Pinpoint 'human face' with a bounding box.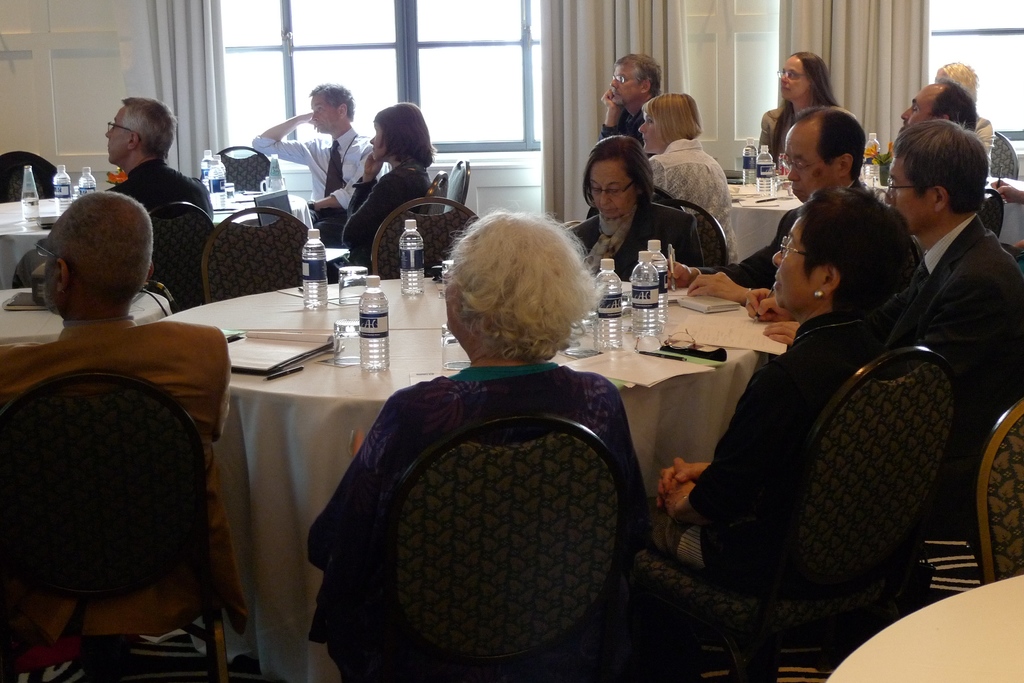
locate(899, 88, 938, 123).
